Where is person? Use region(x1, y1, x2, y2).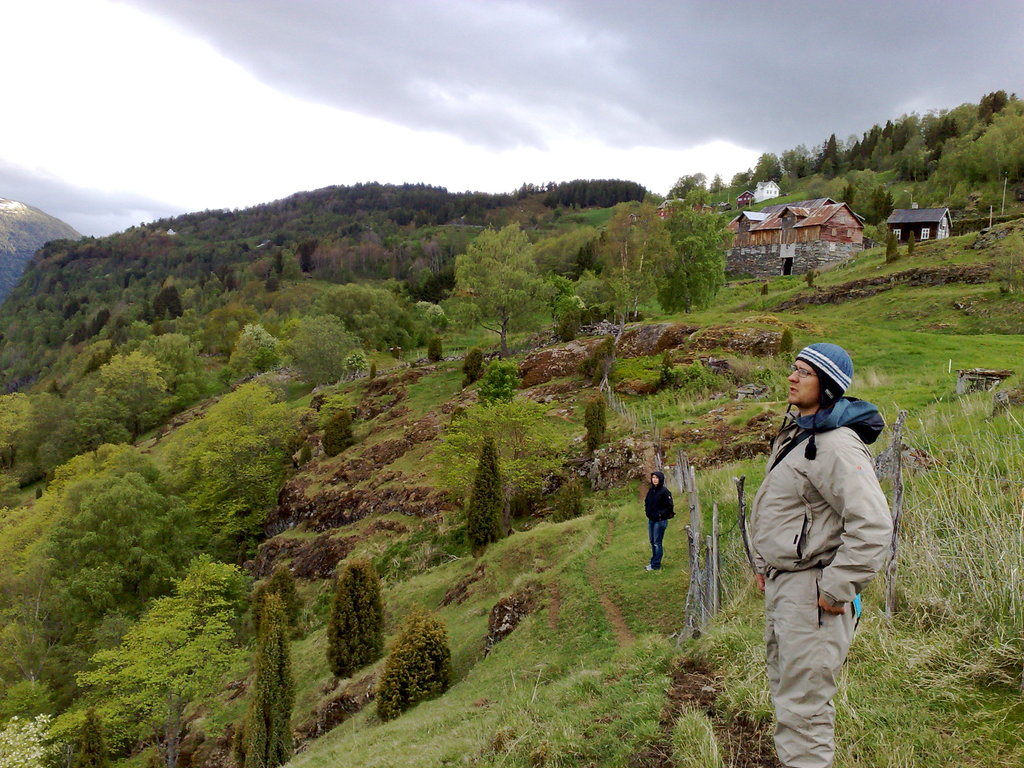
region(646, 474, 673, 569).
